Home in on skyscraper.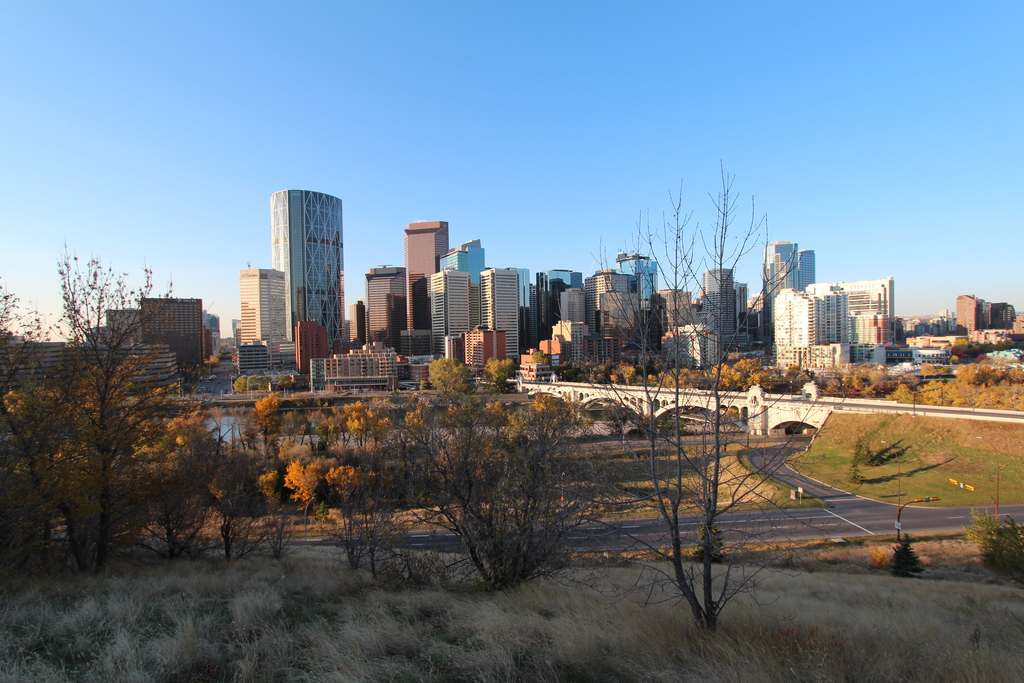
Homed in at (399, 209, 452, 340).
